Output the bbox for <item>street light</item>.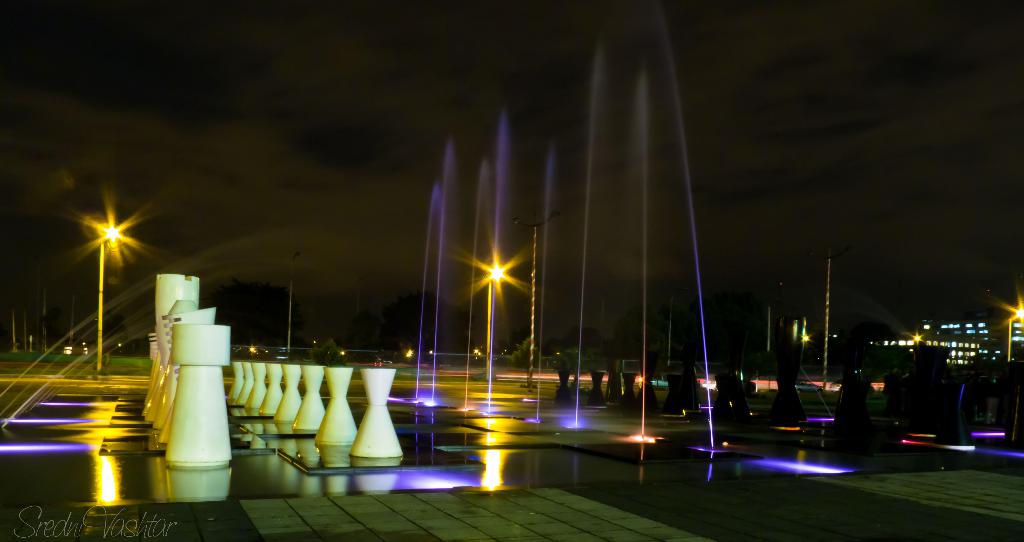
(left=95, top=209, right=115, bottom=374).
